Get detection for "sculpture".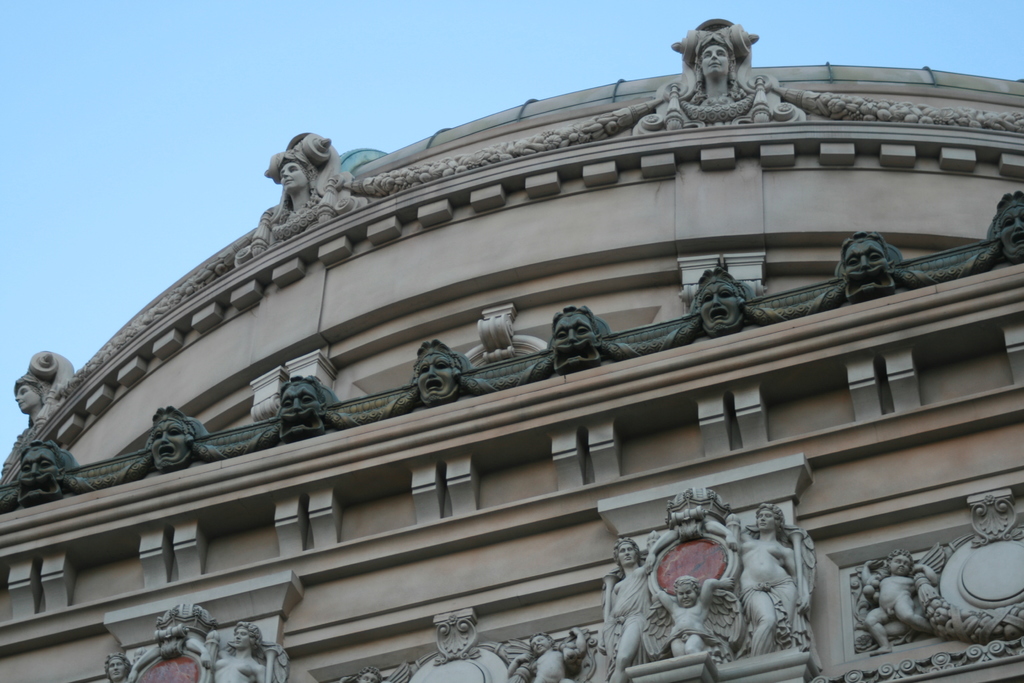
Detection: left=986, top=194, right=1023, bottom=261.
